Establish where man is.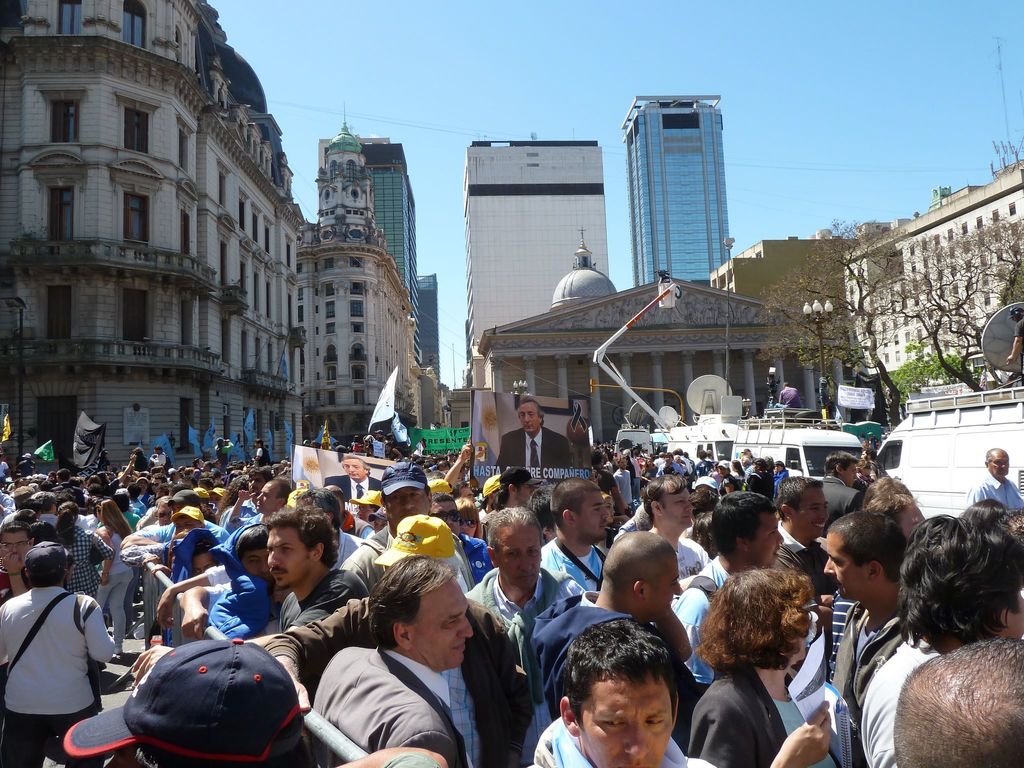
Established at 244:466:277:493.
